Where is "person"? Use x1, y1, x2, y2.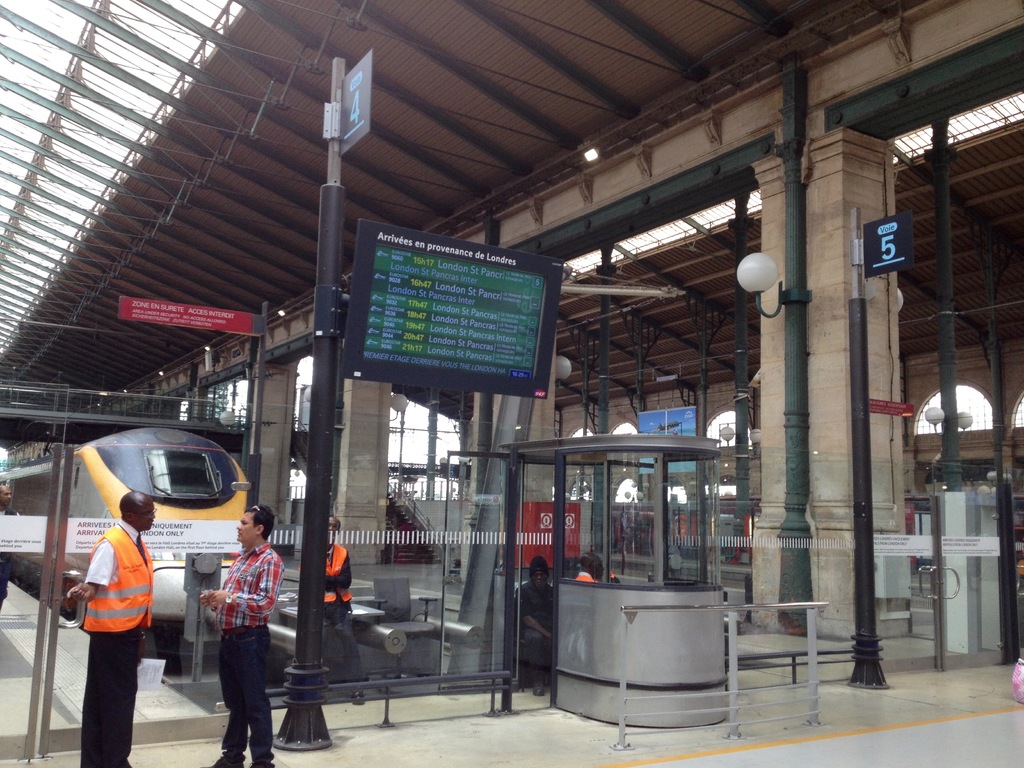
65, 490, 152, 766.
